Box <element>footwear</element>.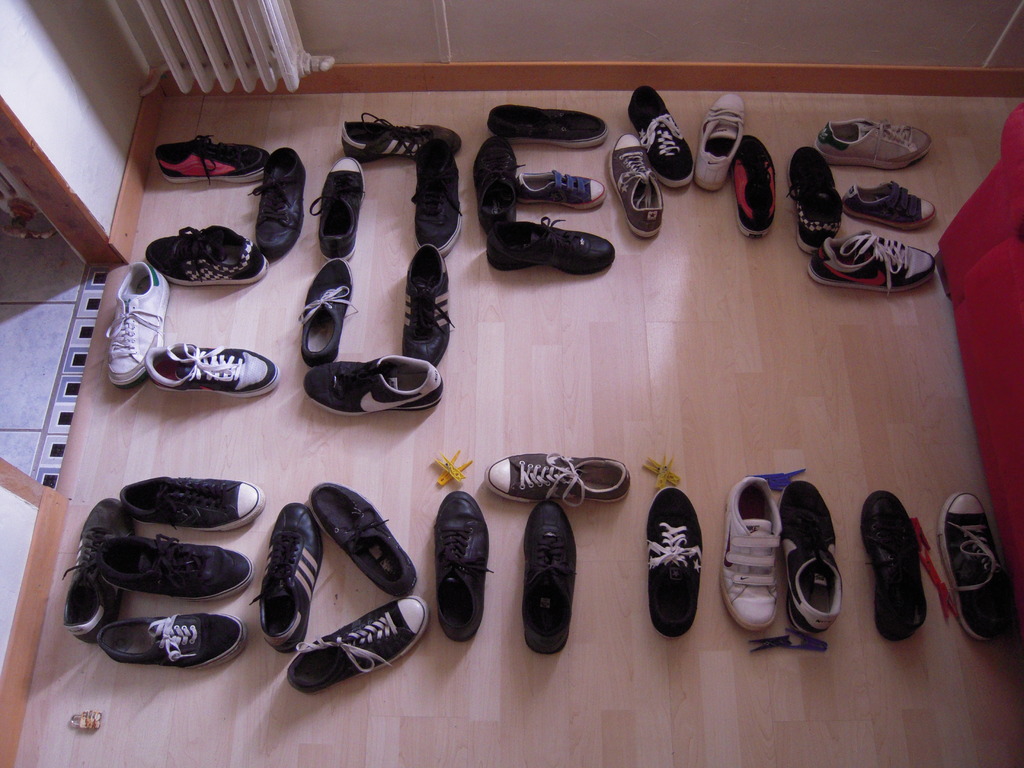
box(703, 93, 742, 192).
